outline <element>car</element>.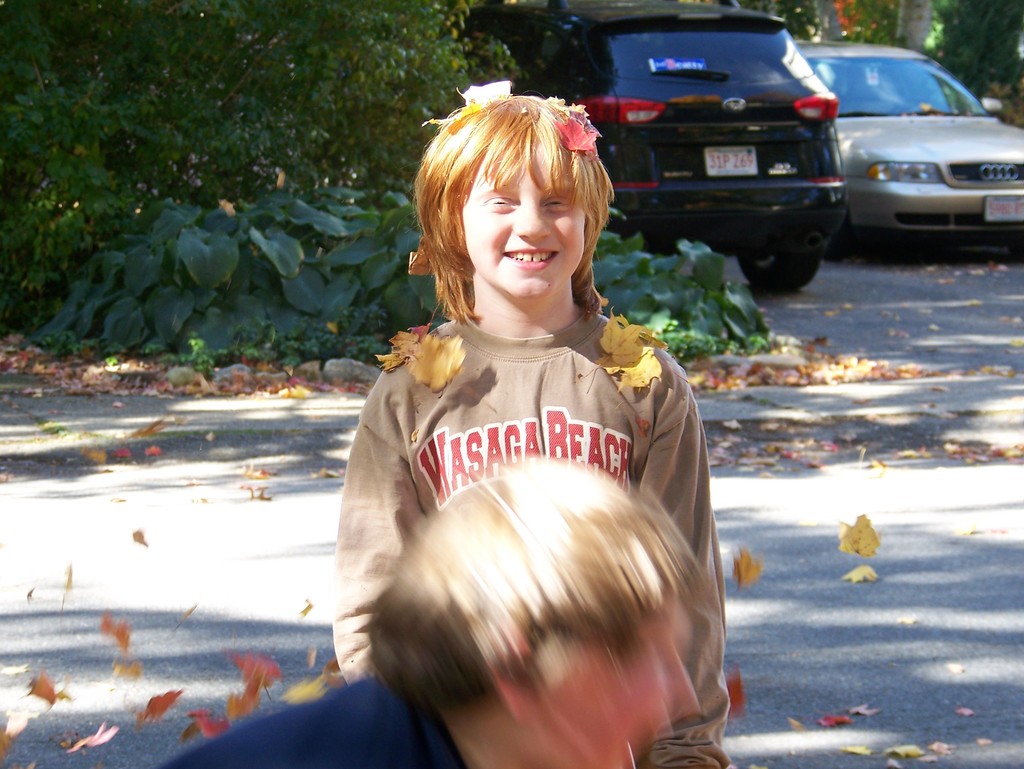
Outline: pyautogui.locateOnScreen(802, 55, 1011, 246).
